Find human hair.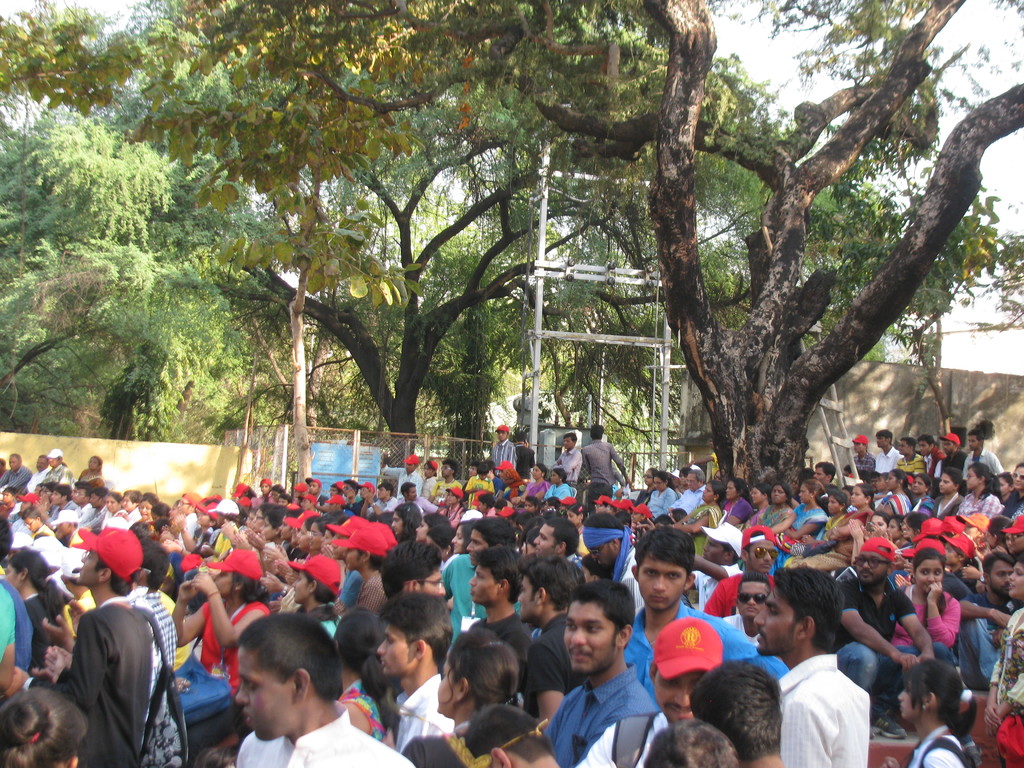
x1=1016, y1=461, x2=1023, y2=469.
